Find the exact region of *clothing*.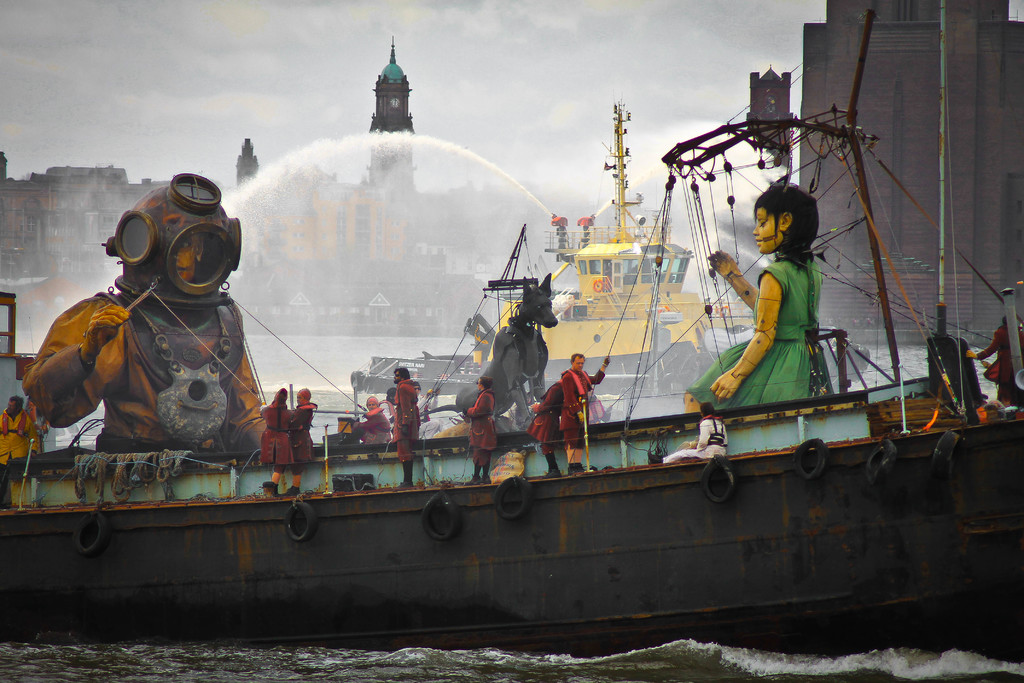
Exact region: [left=561, top=367, right=605, bottom=447].
